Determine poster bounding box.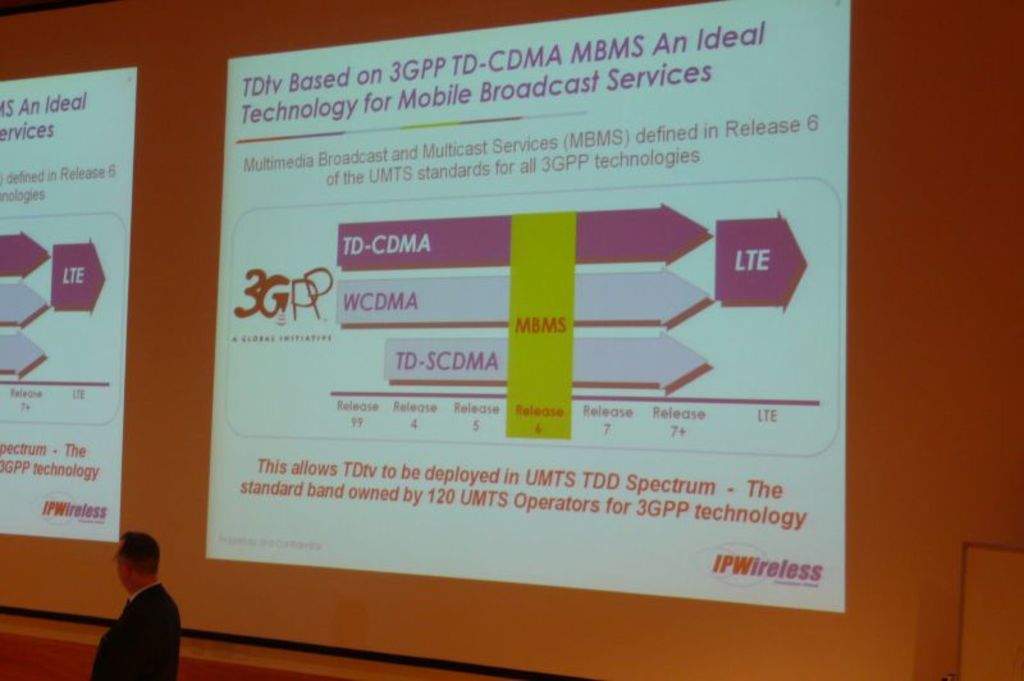
Determined: Rect(3, 67, 133, 548).
